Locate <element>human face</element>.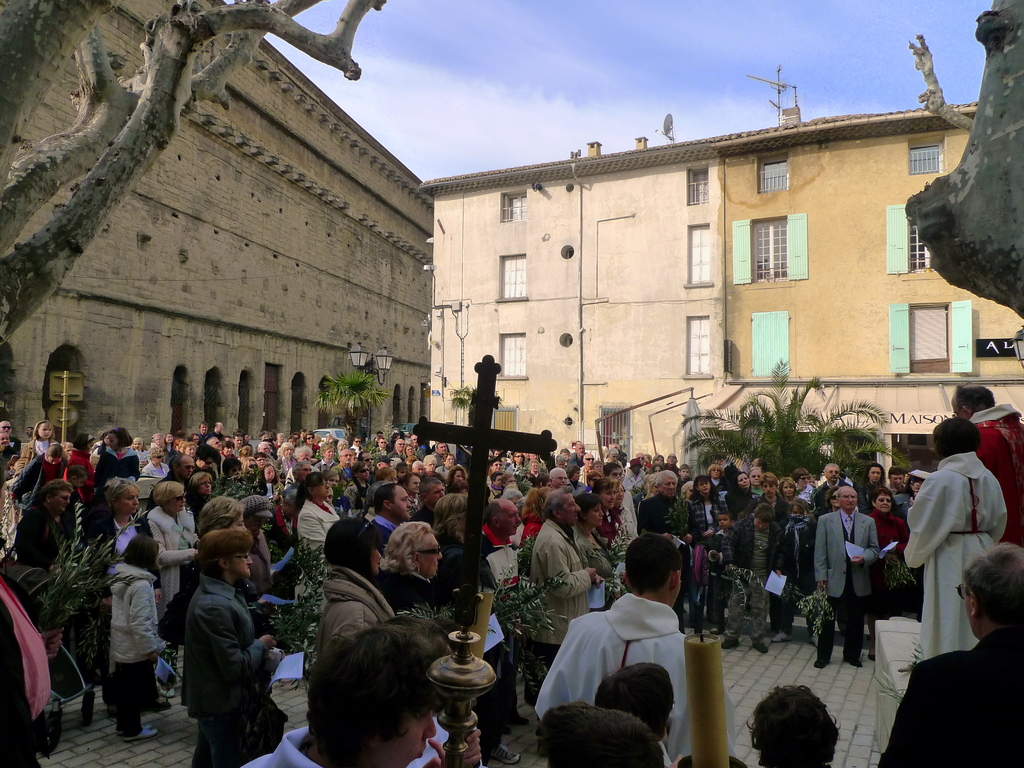
Bounding box: left=387, top=471, right=397, bottom=483.
